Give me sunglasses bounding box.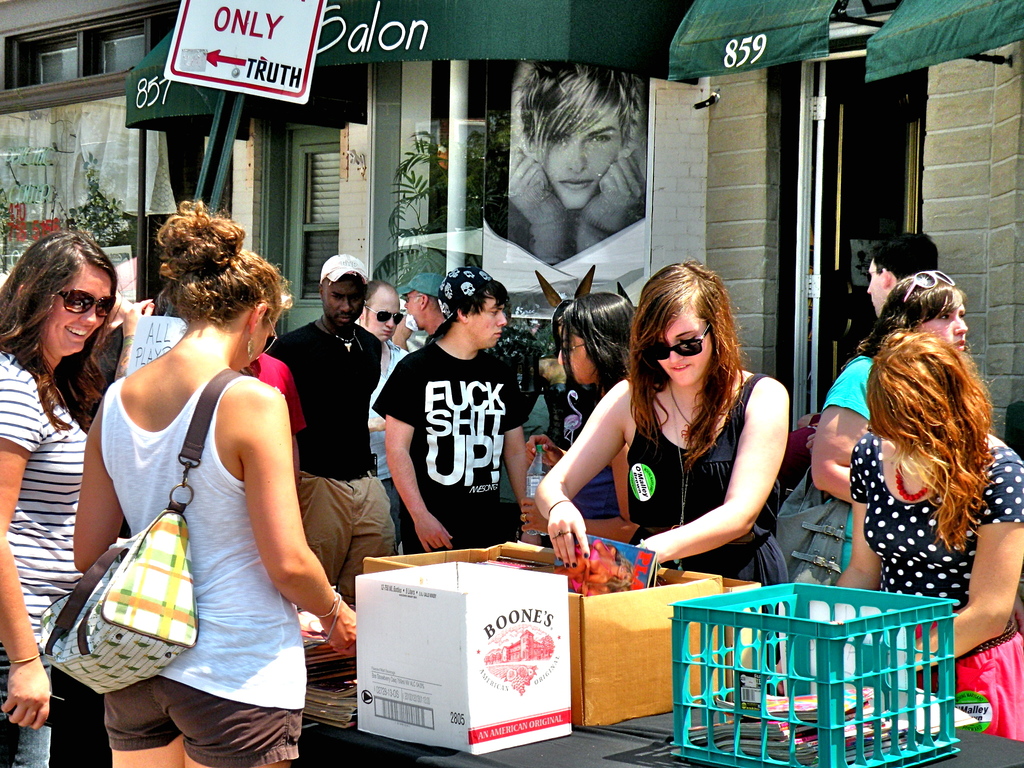
(x1=648, y1=325, x2=717, y2=366).
